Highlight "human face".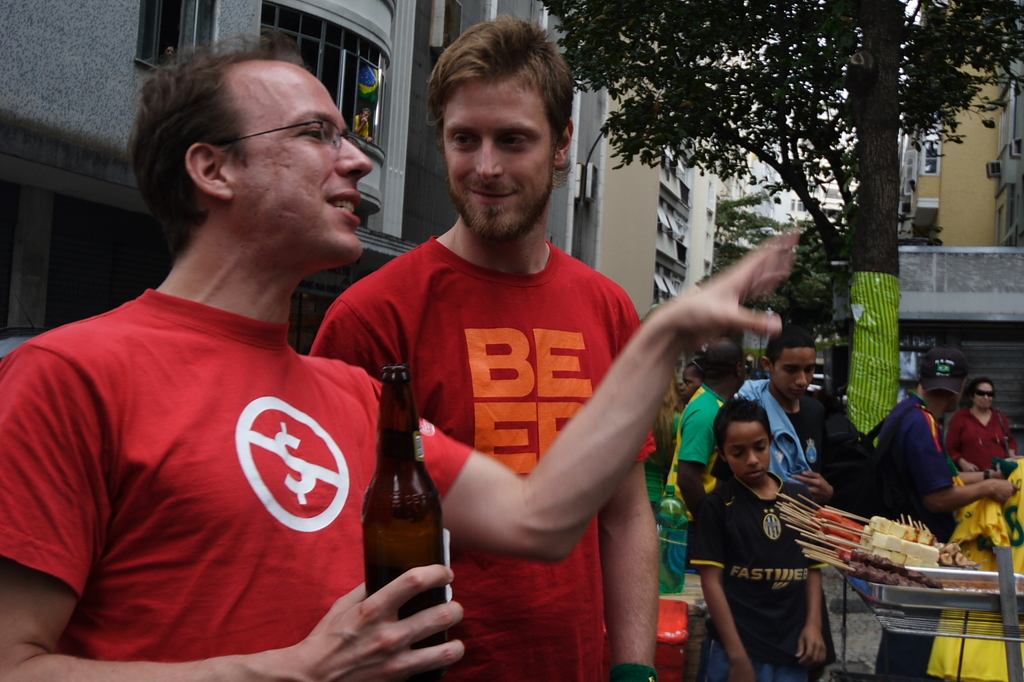
Highlighted region: {"left": 678, "top": 363, "right": 702, "bottom": 404}.
